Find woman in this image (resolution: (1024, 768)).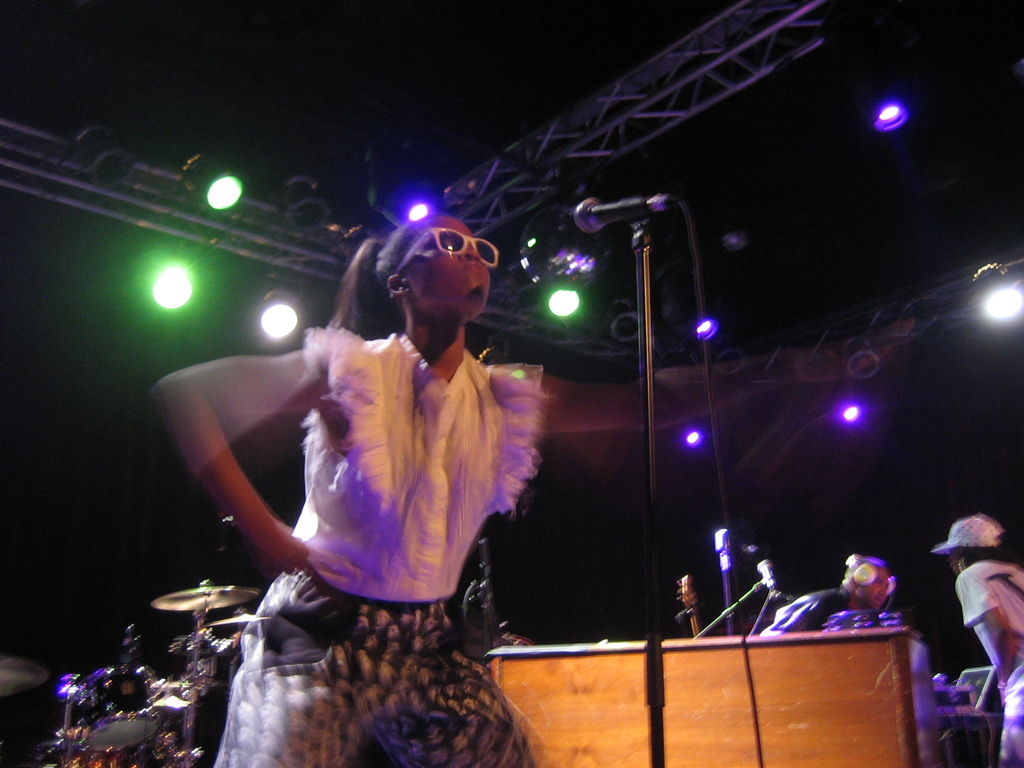
bbox(148, 211, 542, 767).
